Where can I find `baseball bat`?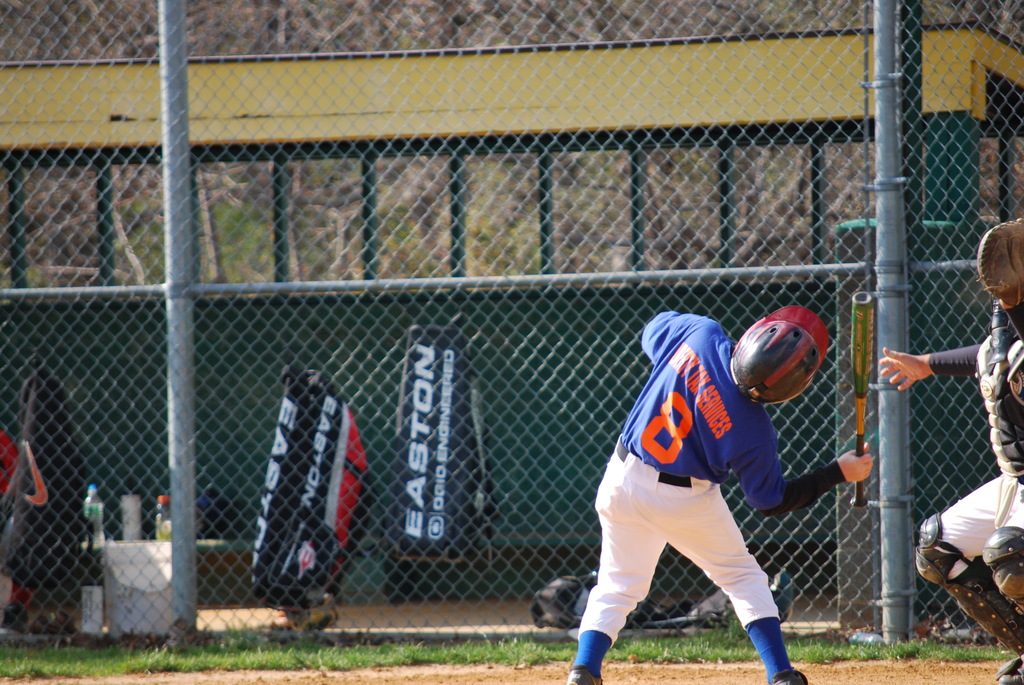
You can find it at bbox=(853, 292, 872, 510).
